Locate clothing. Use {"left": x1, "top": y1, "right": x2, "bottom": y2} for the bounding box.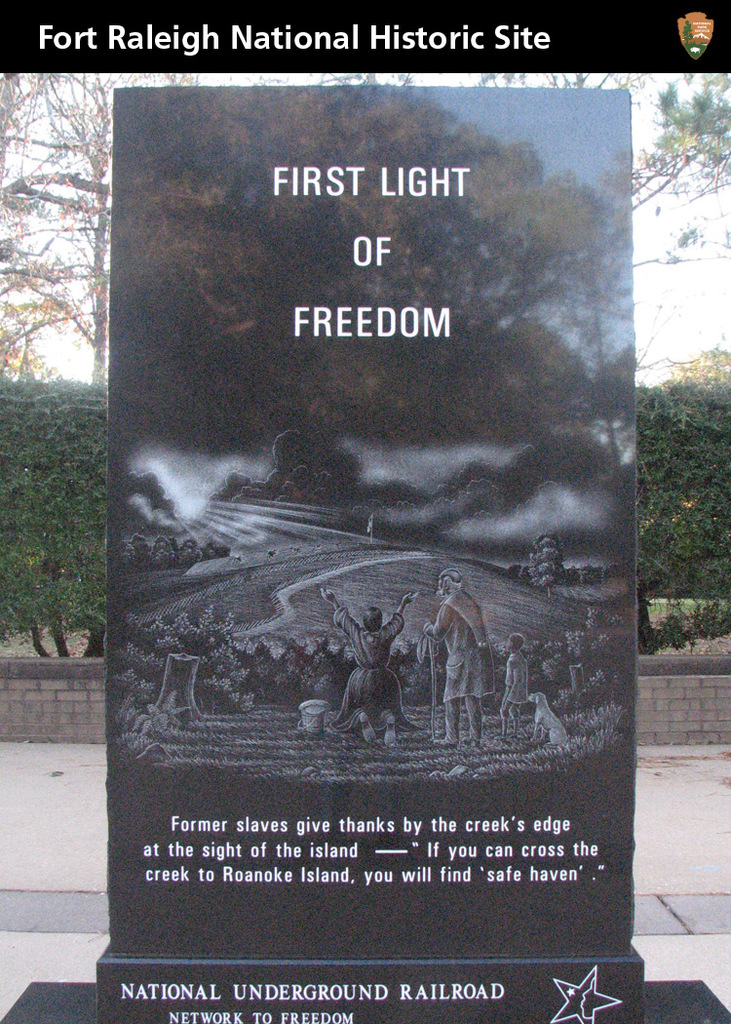
{"left": 506, "top": 653, "right": 528, "bottom": 702}.
